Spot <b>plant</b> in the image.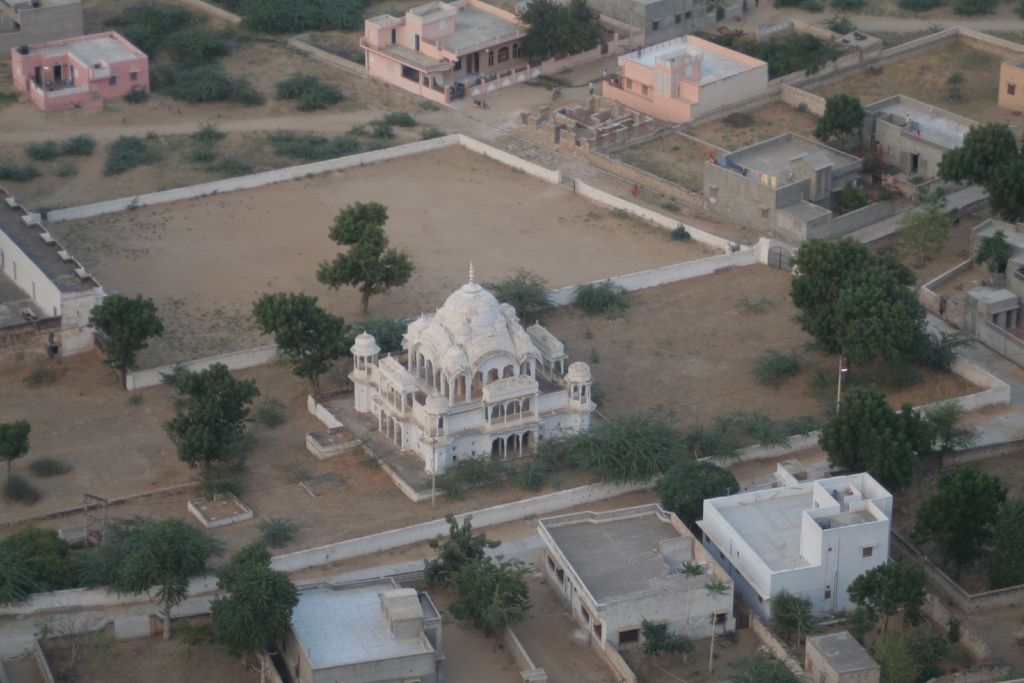
<b>plant</b> found at (106, 133, 168, 179).
